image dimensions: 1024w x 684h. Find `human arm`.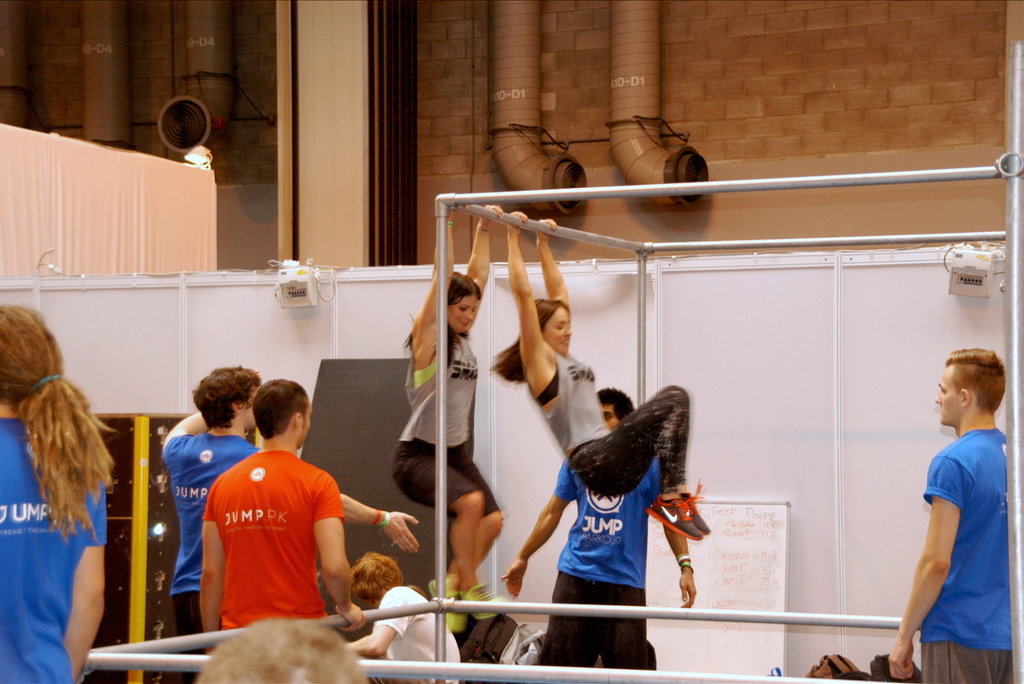
x1=498, y1=460, x2=579, y2=603.
